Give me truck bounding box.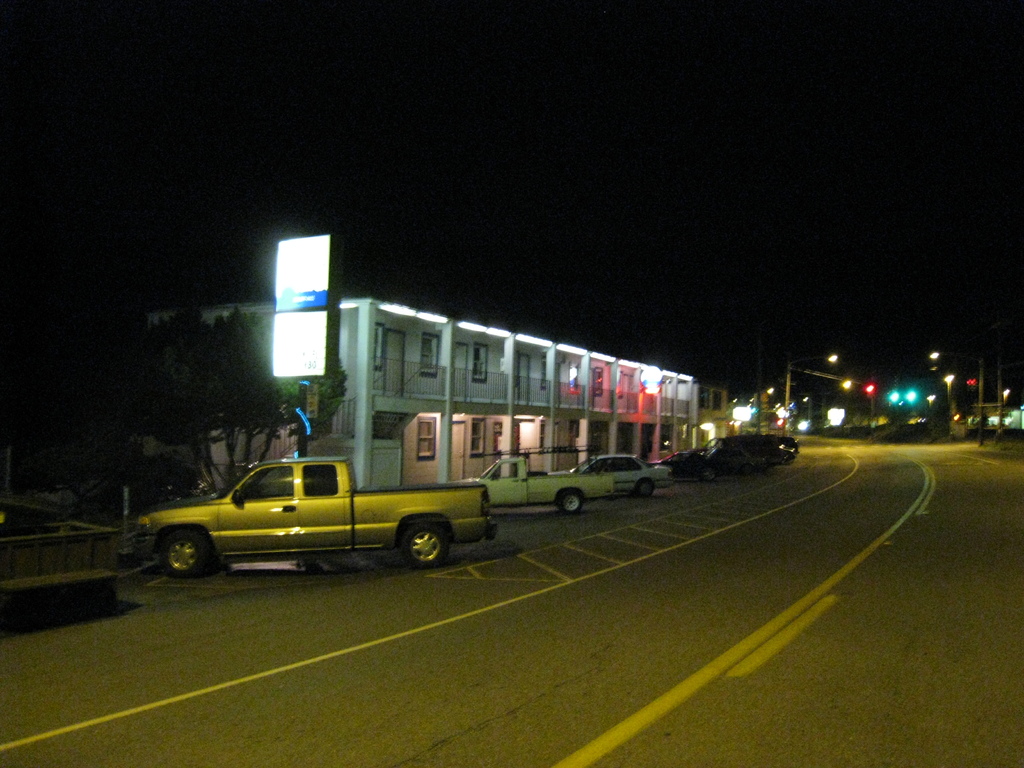
select_region(121, 473, 507, 586).
